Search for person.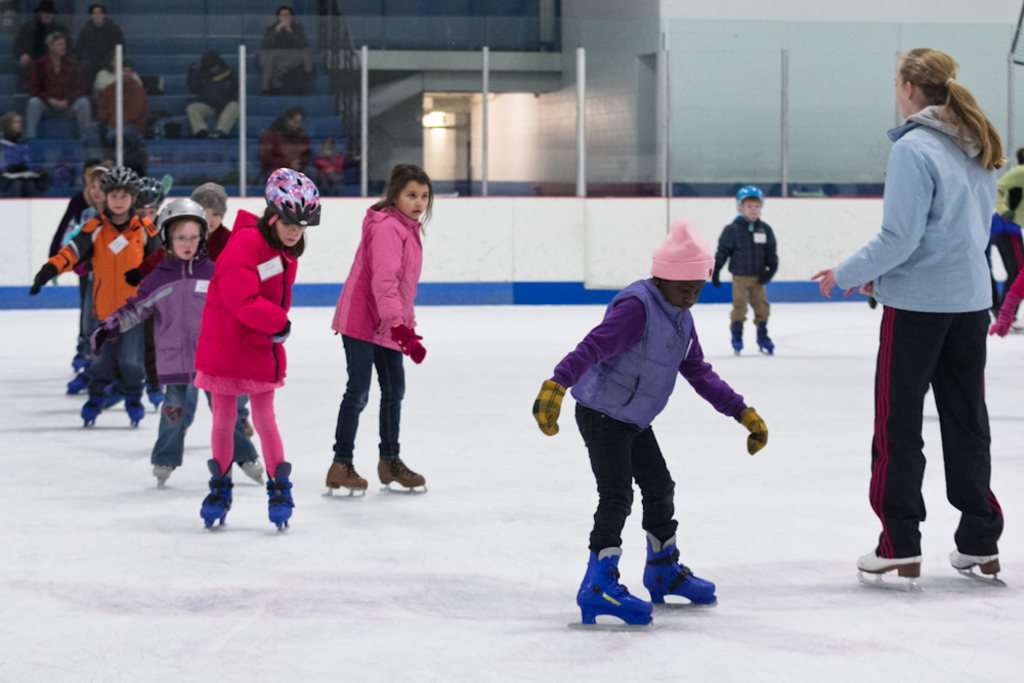
Found at BBox(326, 159, 429, 496).
